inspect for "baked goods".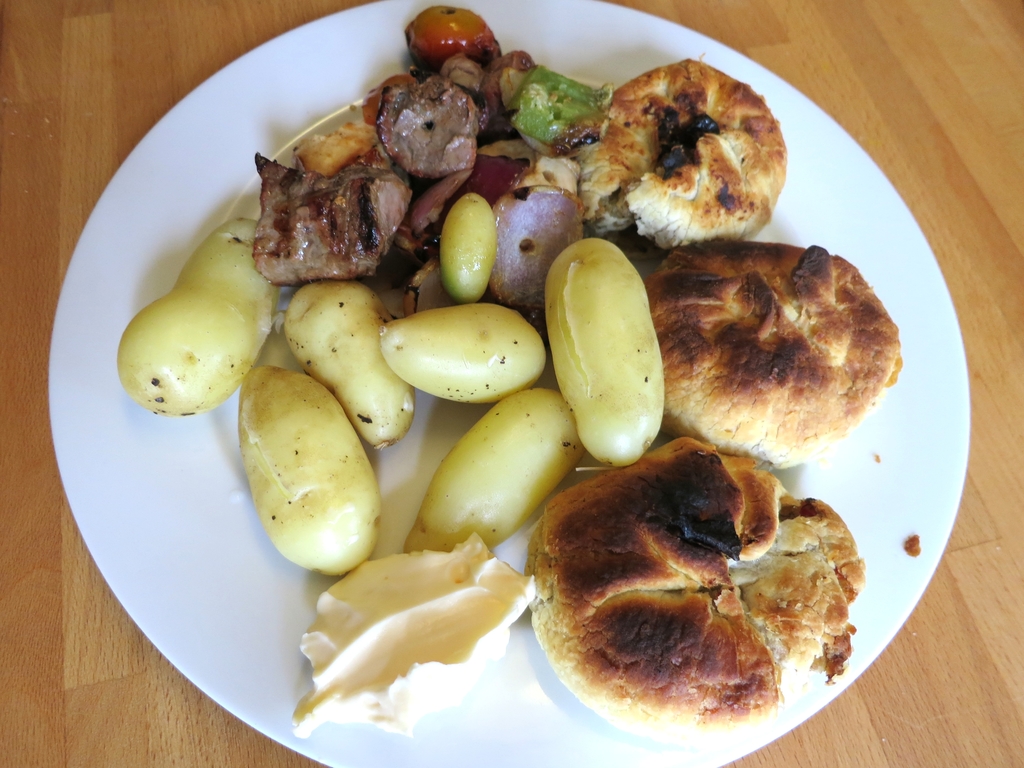
Inspection: {"left": 523, "top": 436, "right": 865, "bottom": 746}.
